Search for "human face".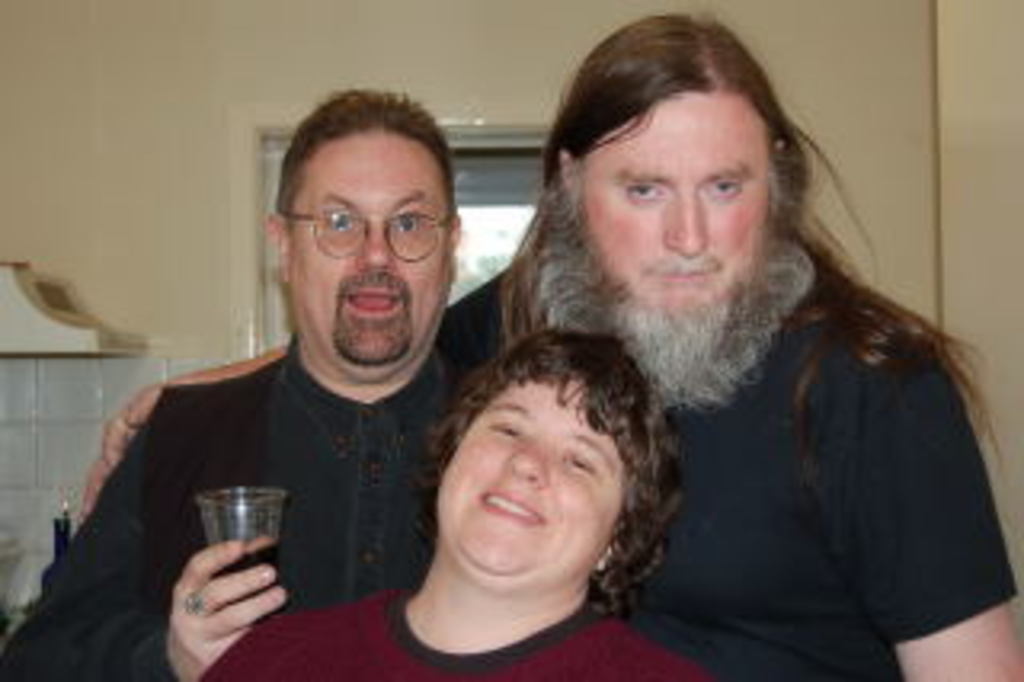
Found at {"x1": 429, "y1": 375, "x2": 634, "y2": 599}.
